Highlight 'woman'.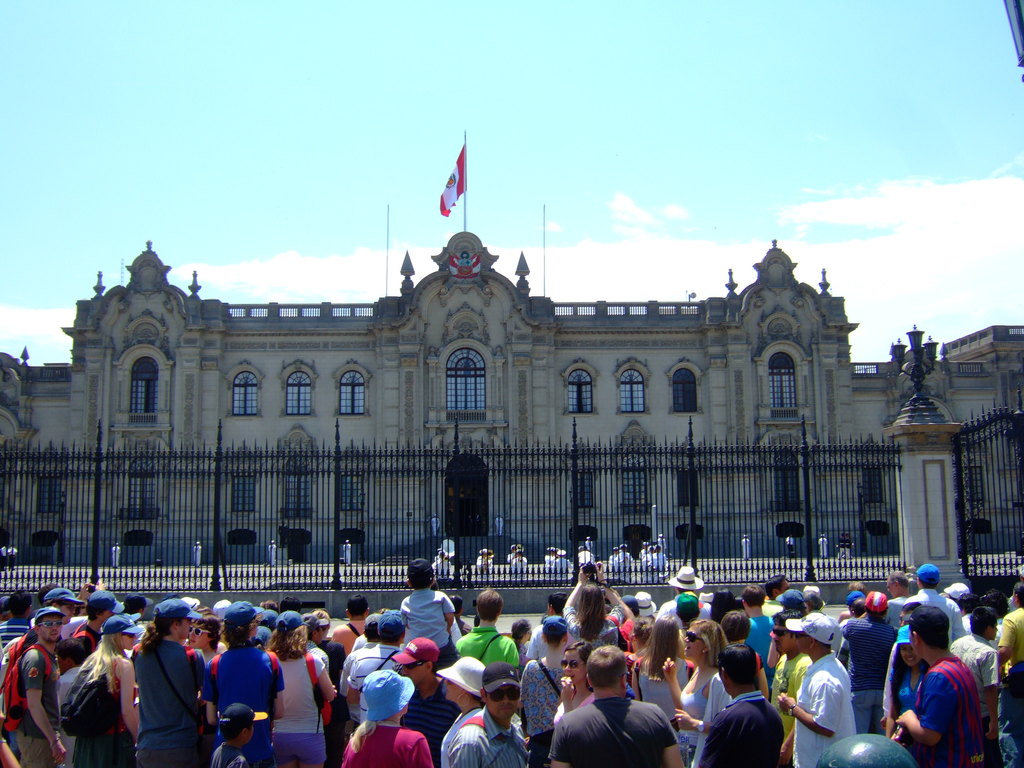
Highlighted region: {"x1": 661, "y1": 618, "x2": 730, "y2": 767}.
